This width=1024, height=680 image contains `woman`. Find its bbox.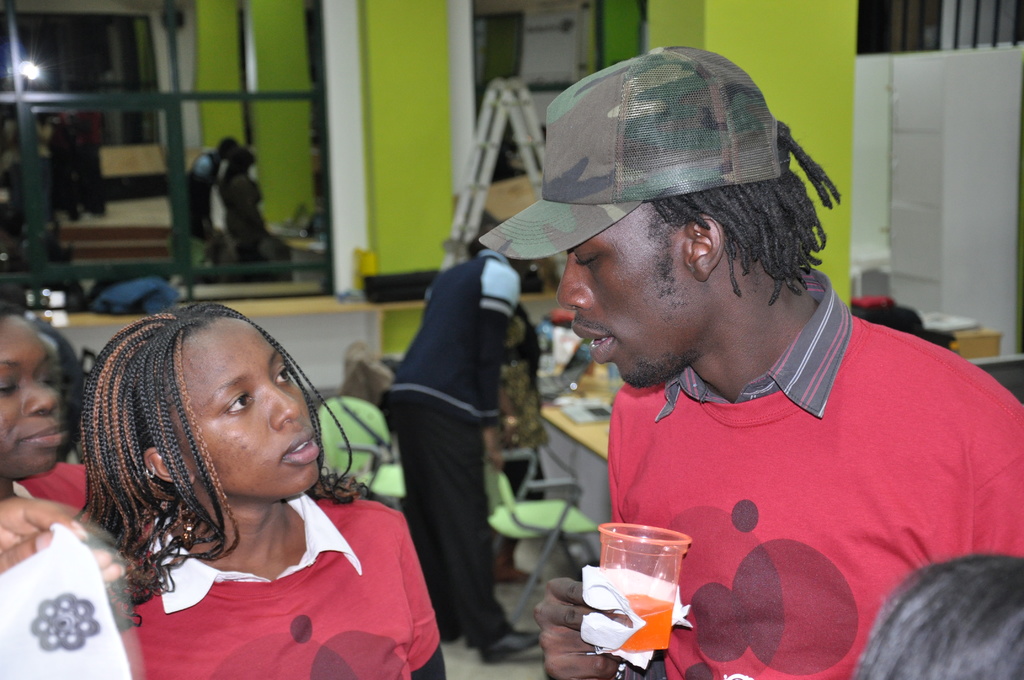
(left=61, top=295, right=426, bottom=679).
